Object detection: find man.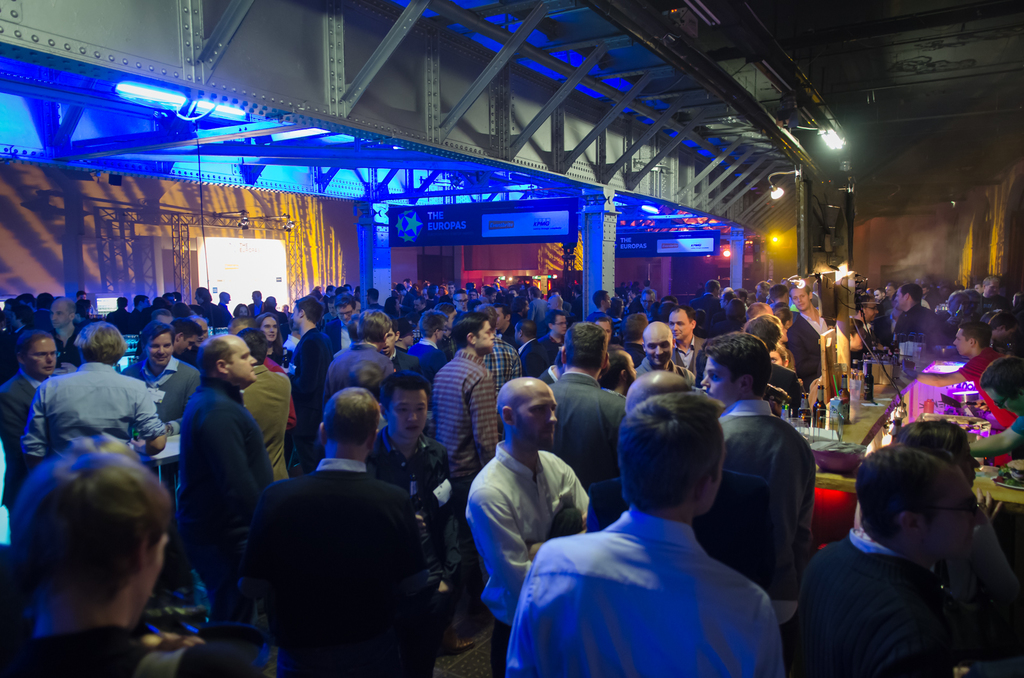
x1=0 y1=327 x2=63 y2=517.
